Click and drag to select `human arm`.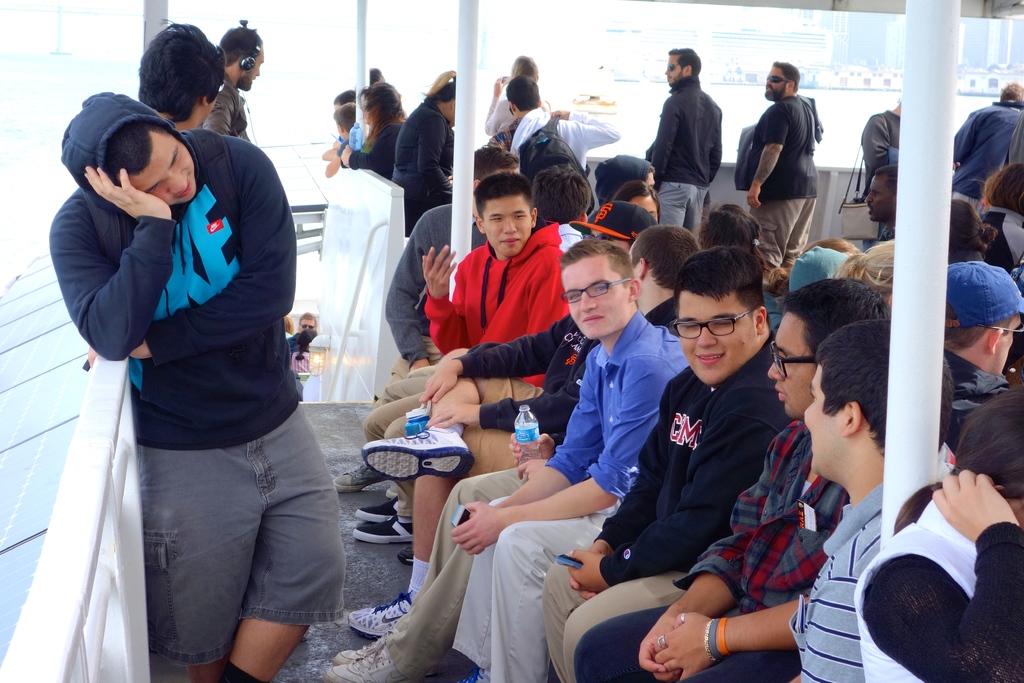
Selection: 378/219/448/359.
